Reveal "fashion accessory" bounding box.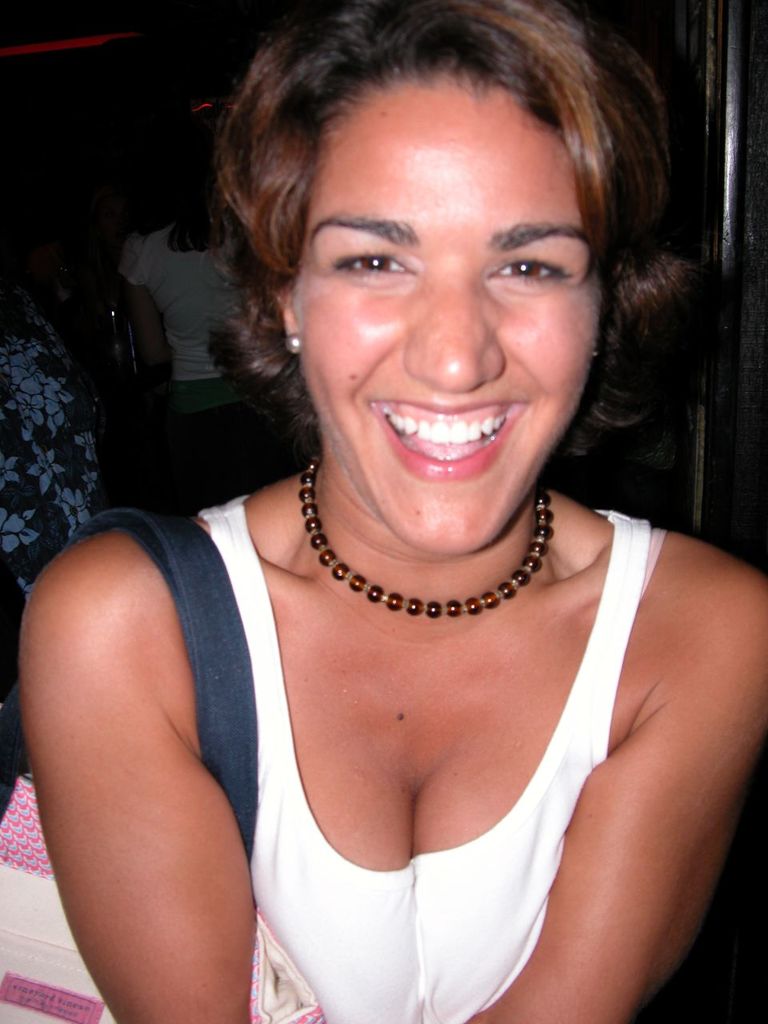
Revealed: left=0, top=509, right=326, bottom=1023.
